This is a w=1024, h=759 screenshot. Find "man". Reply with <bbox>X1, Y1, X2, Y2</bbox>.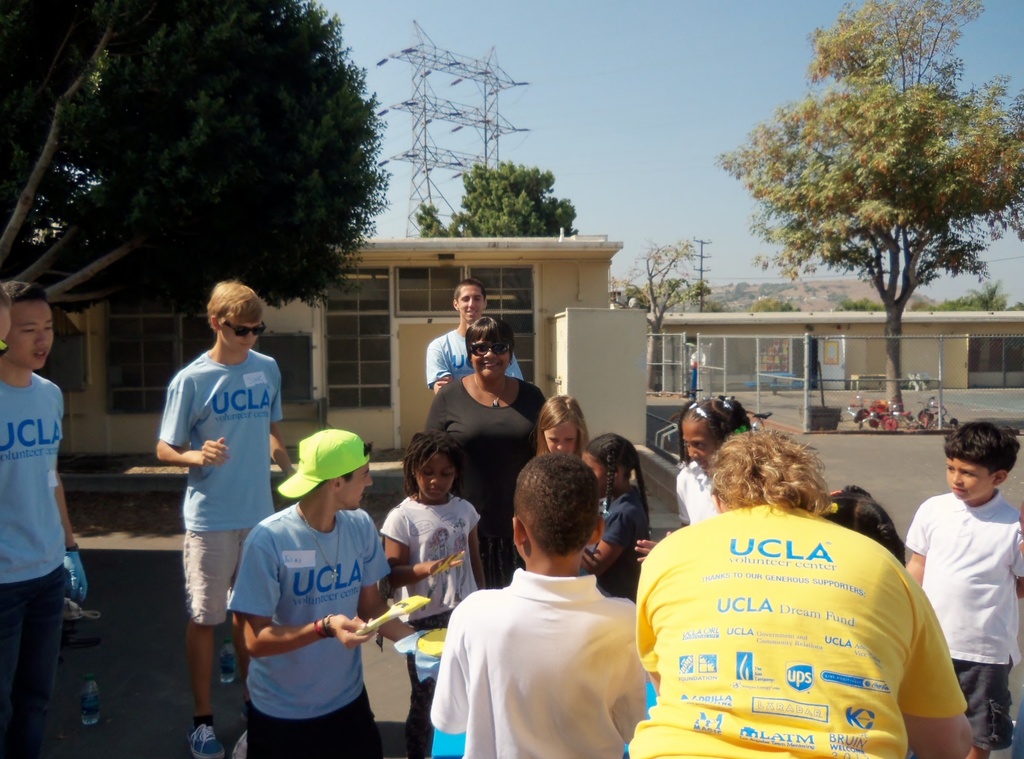
<bbox>425, 282, 522, 395</bbox>.
